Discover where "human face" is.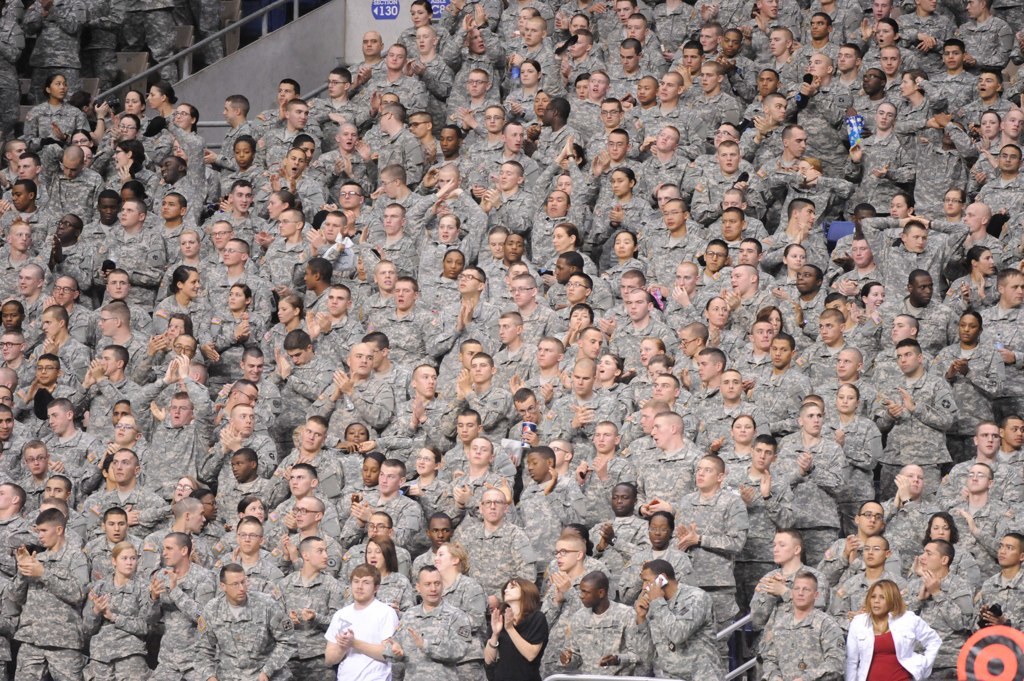
Discovered at l=224, t=569, r=251, b=605.
